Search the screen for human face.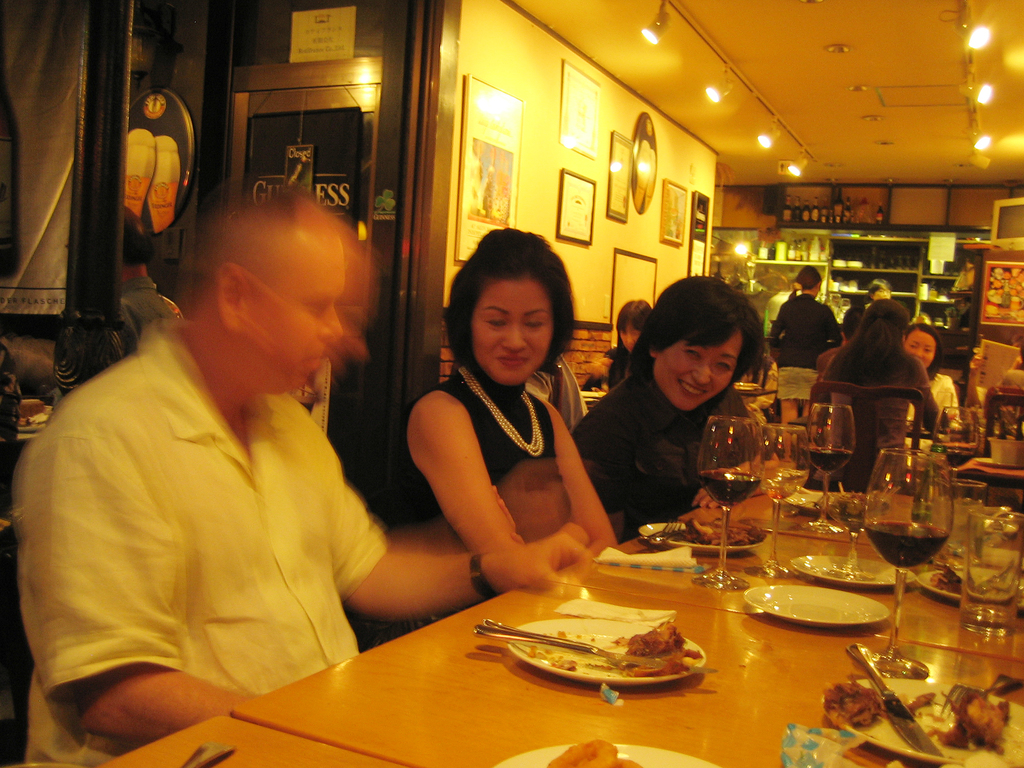
Found at <region>901, 331, 935, 362</region>.
